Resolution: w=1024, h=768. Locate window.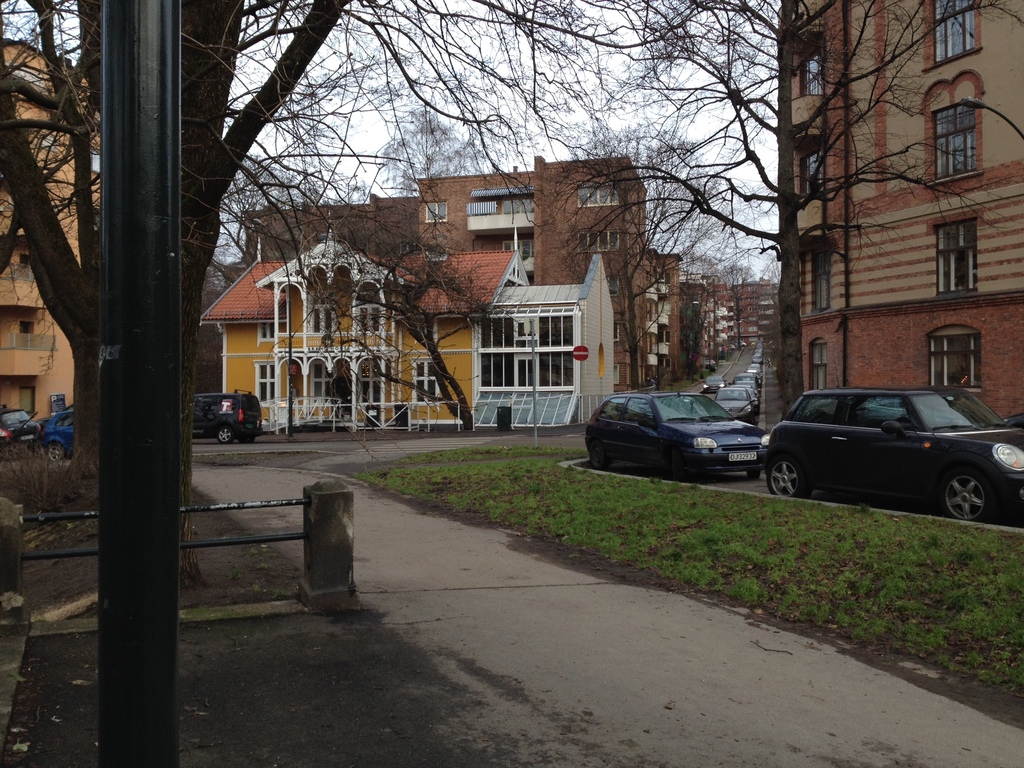
(481,315,511,348).
